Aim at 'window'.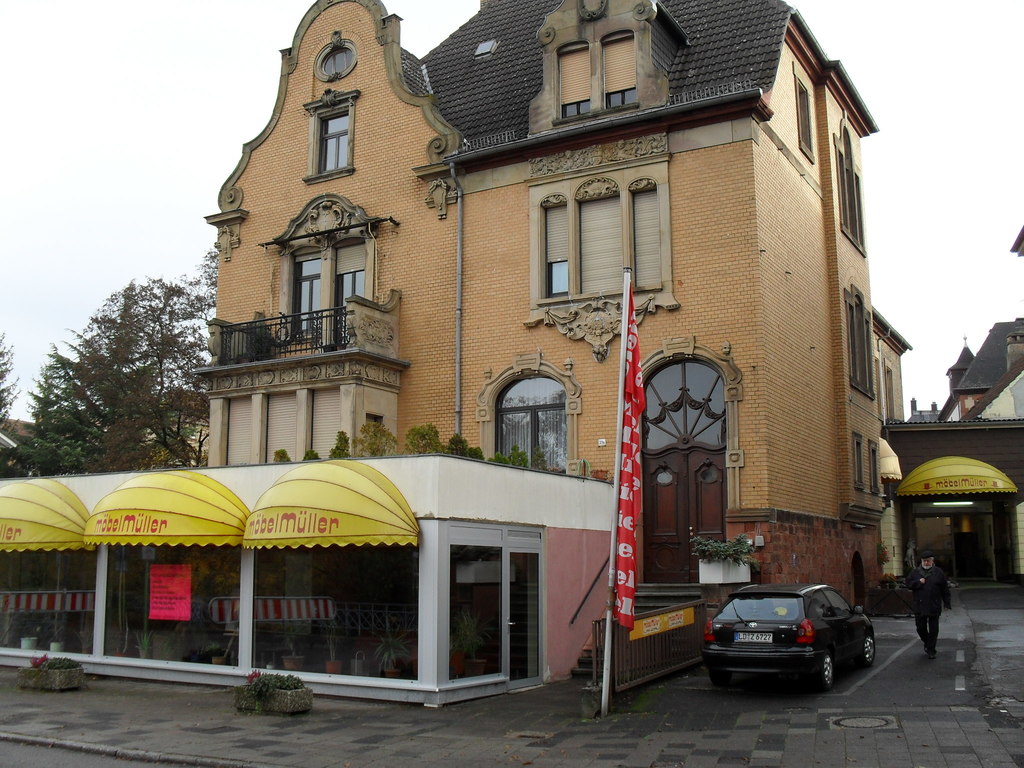
Aimed at detection(301, 90, 358, 183).
